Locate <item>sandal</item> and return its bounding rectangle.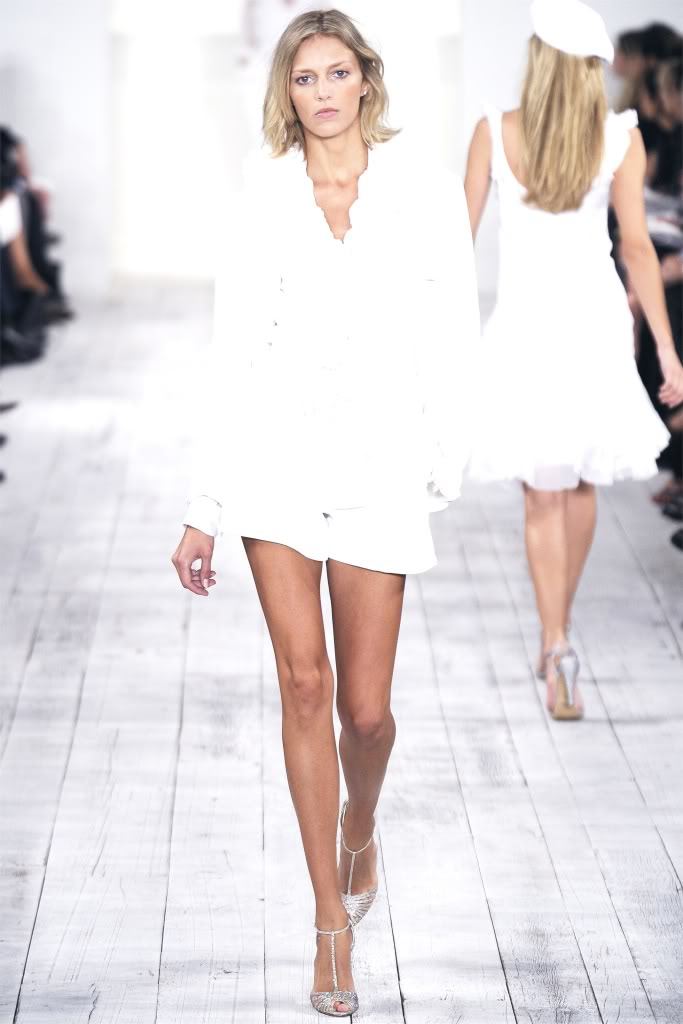
533 625 579 675.
